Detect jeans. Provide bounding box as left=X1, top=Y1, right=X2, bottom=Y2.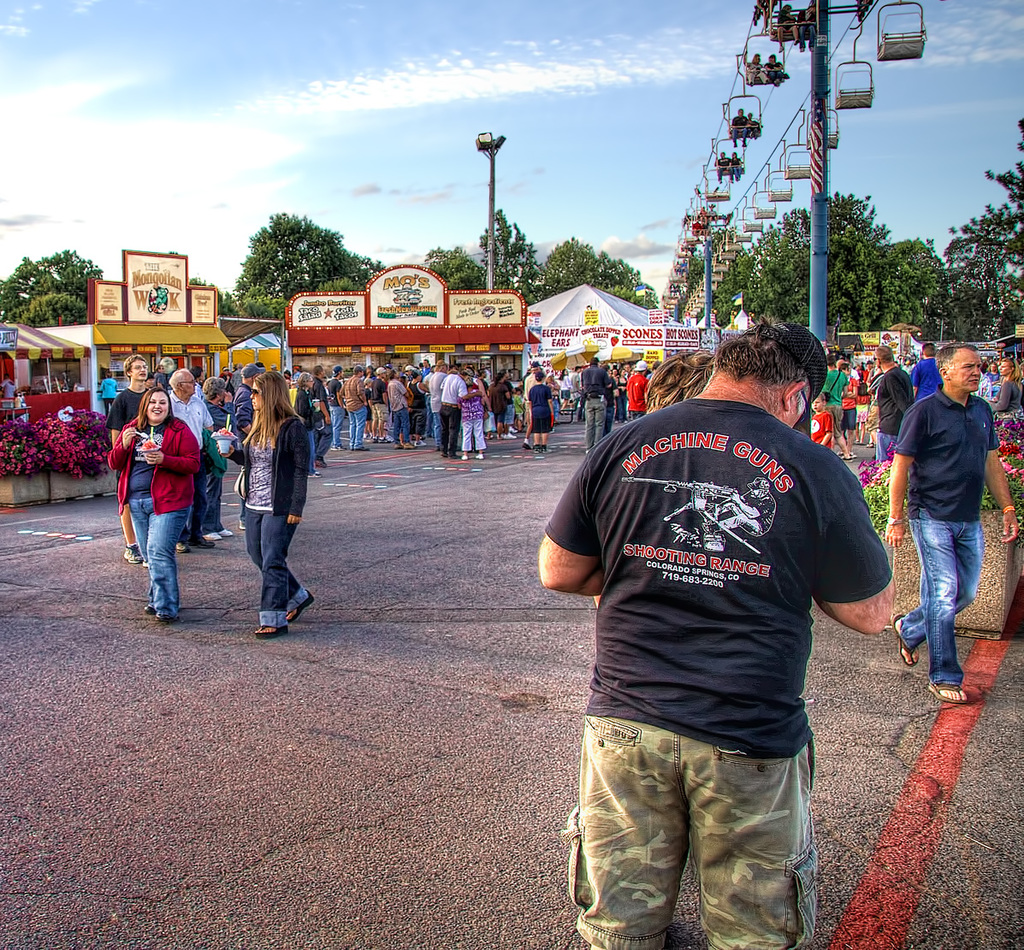
left=246, top=511, right=316, bottom=631.
